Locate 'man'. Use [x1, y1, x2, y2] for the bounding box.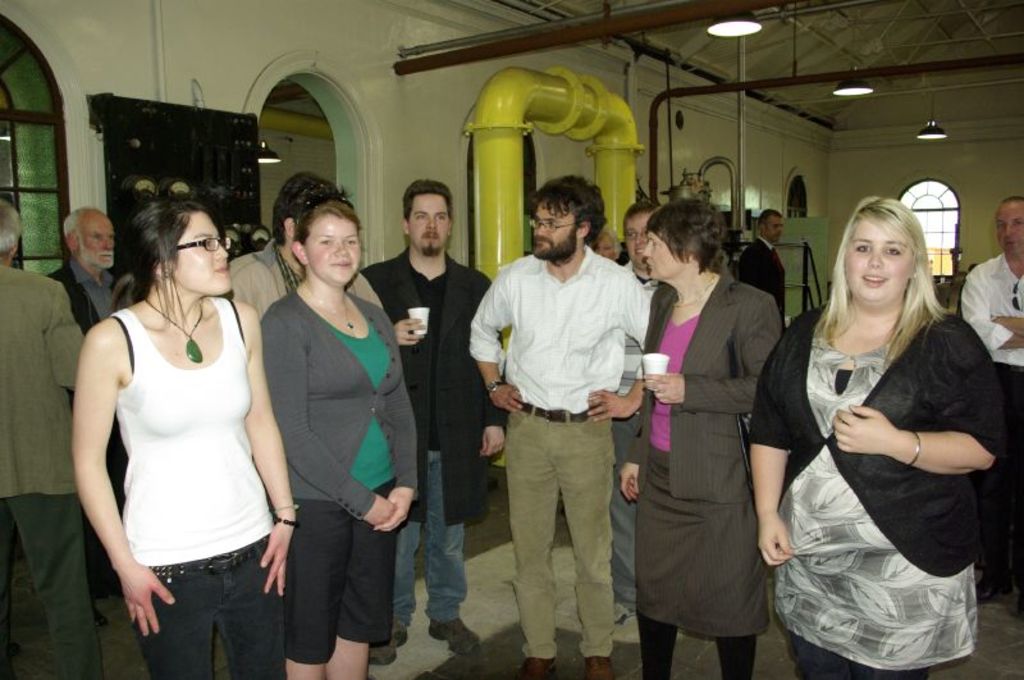
[475, 170, 659, 668].
